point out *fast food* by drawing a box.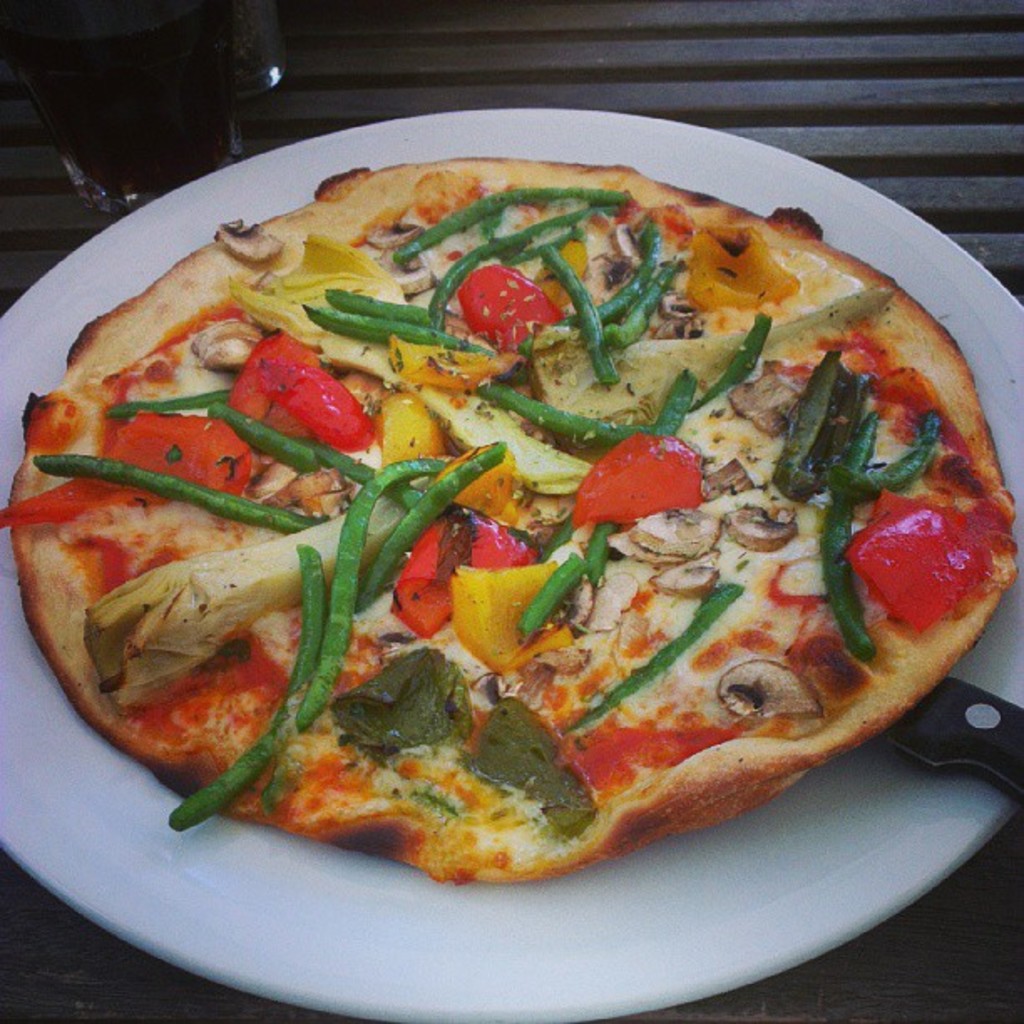
Rect(0, 151, 1016, 885).
